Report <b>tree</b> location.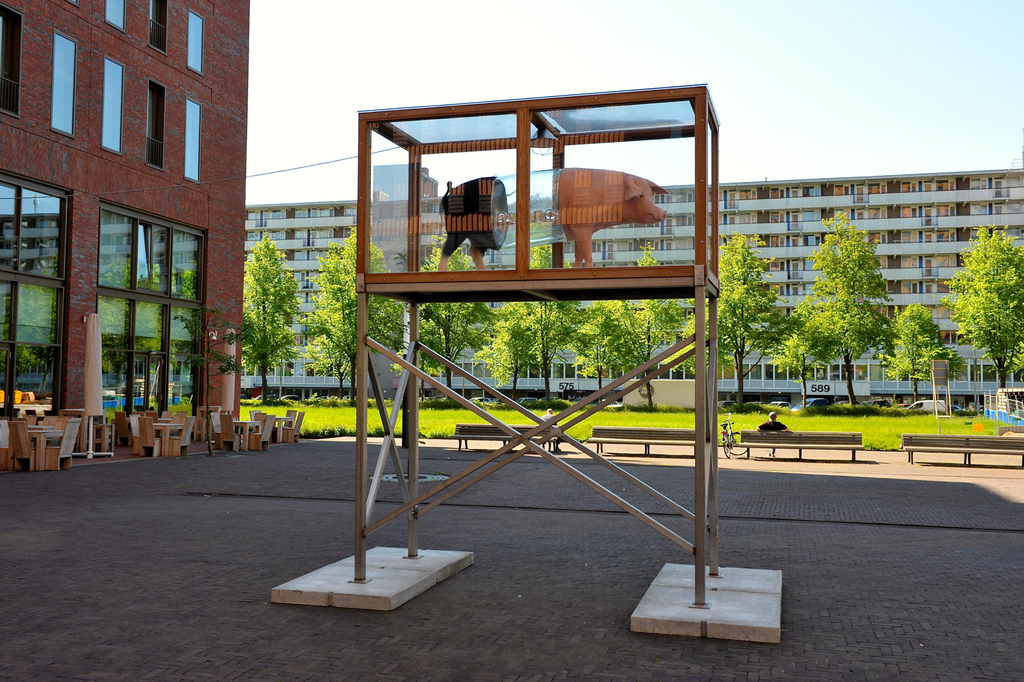
Report: <region>573, 299, 611, 398</region>.
